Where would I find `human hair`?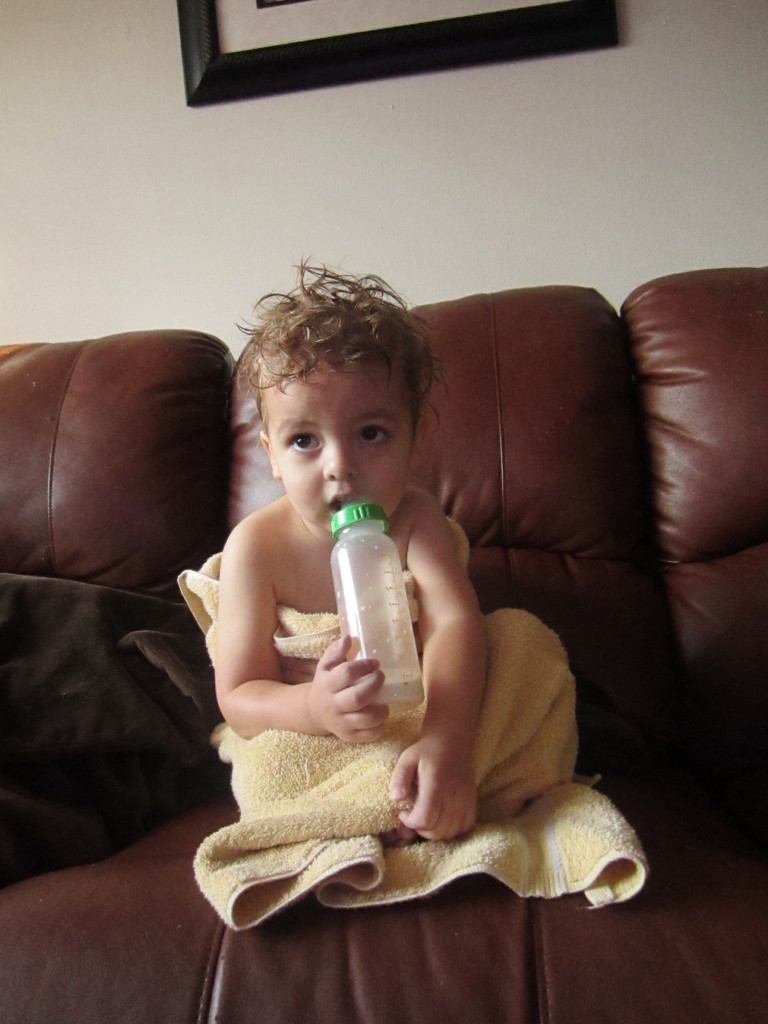
At Rect(222, 257, 443, 428).
